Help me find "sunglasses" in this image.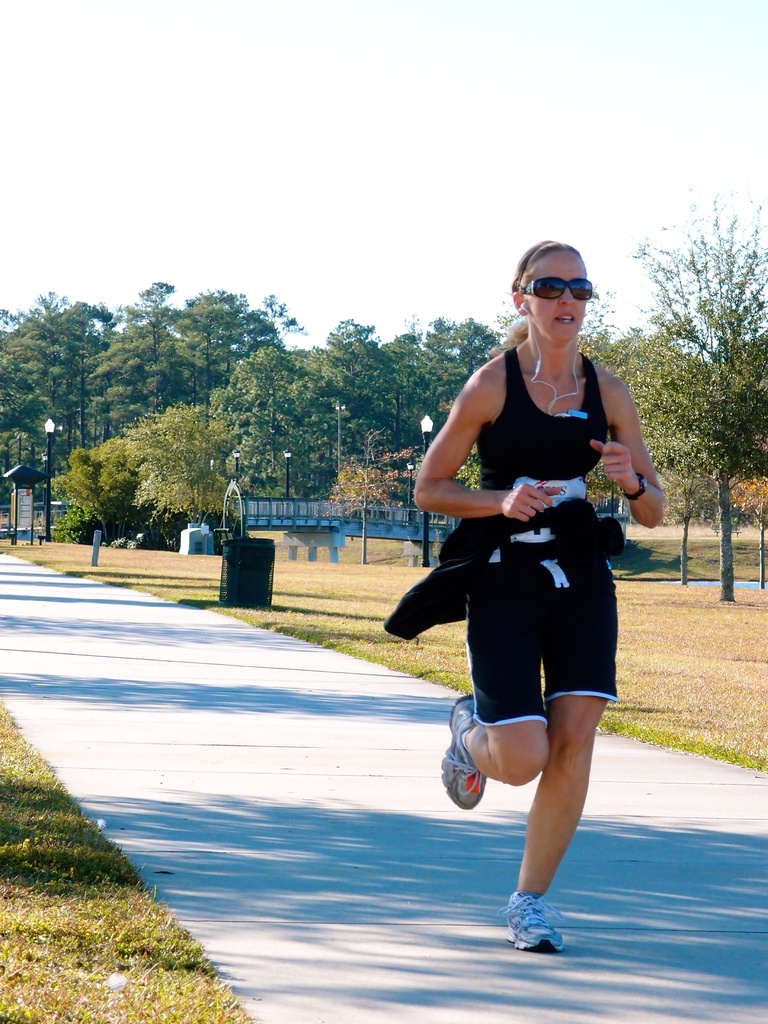
Found it: pyautogui.locateOnScreen(513, 267, 597, 307).
